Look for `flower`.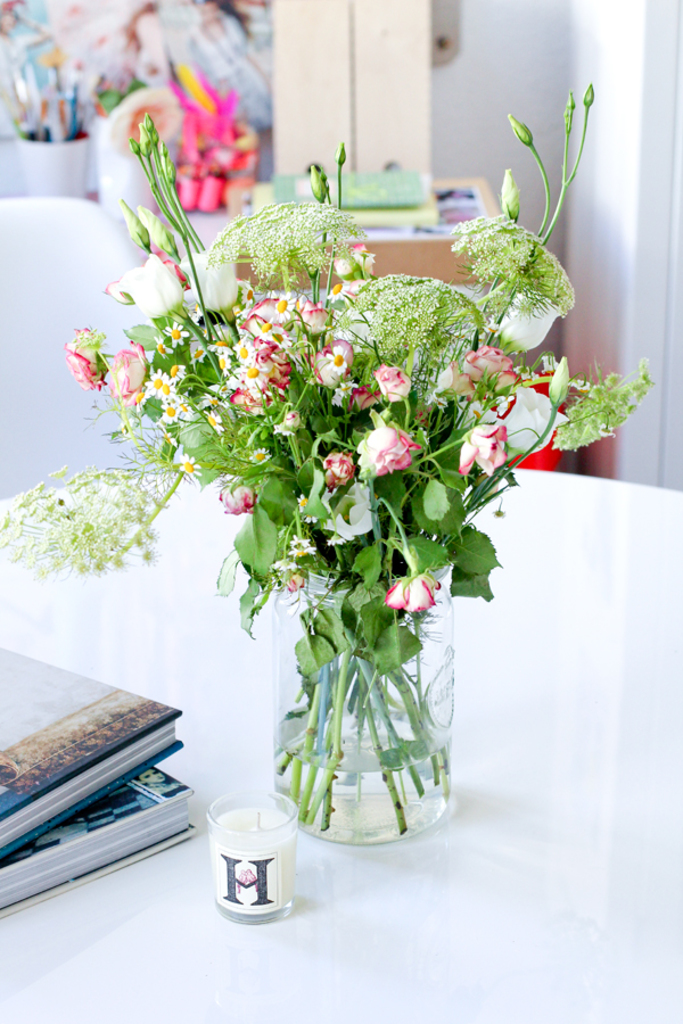
Found: box(455, 422, 504, 476).
